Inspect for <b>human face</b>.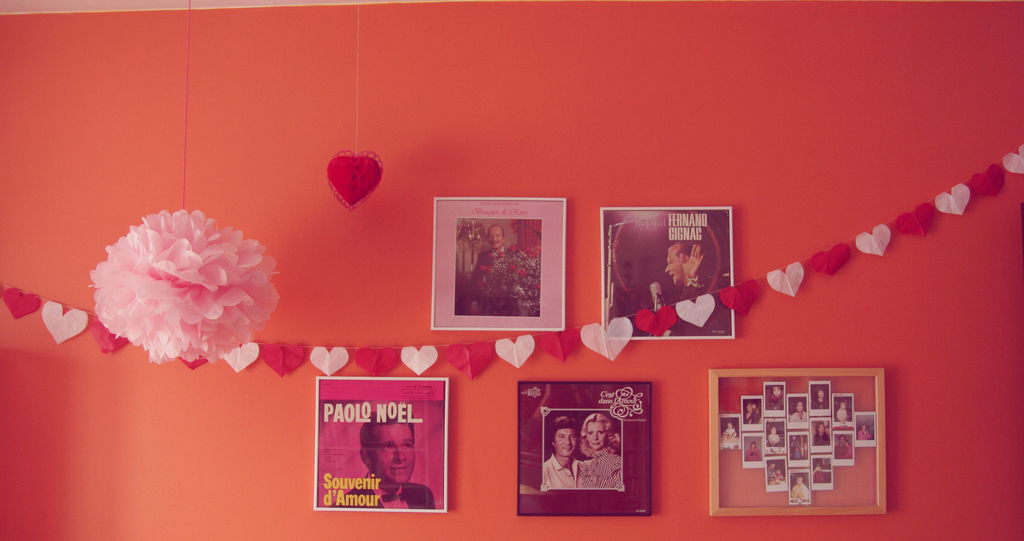
Inspection: x1=666, y1=249, x2=682, y2=285.
